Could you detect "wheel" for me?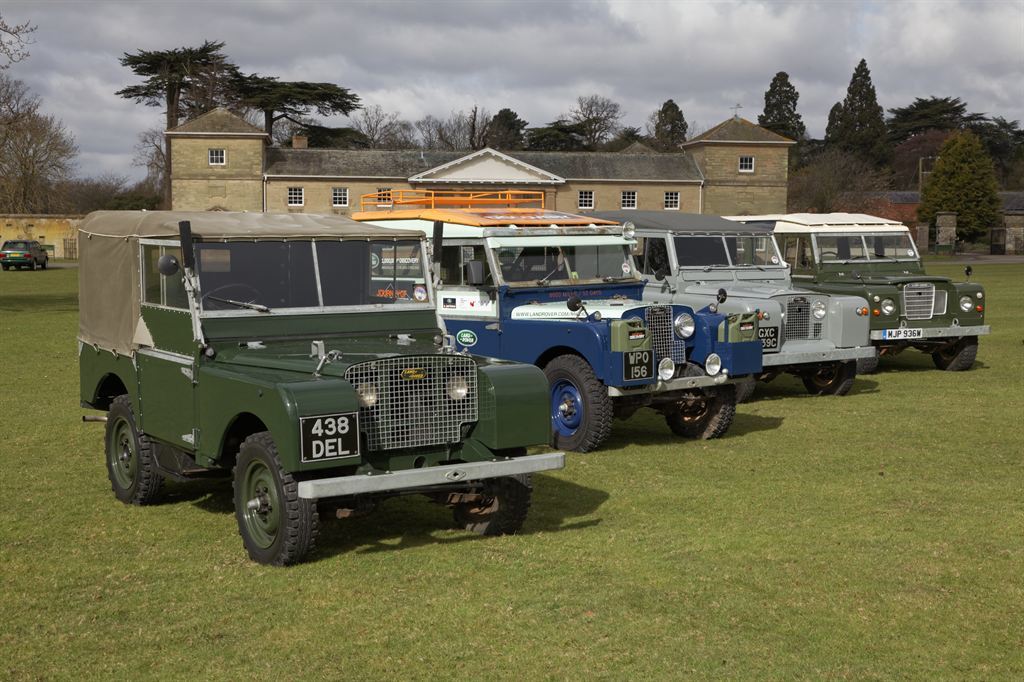
Detection result: <box>108,394,174,499</box>.
